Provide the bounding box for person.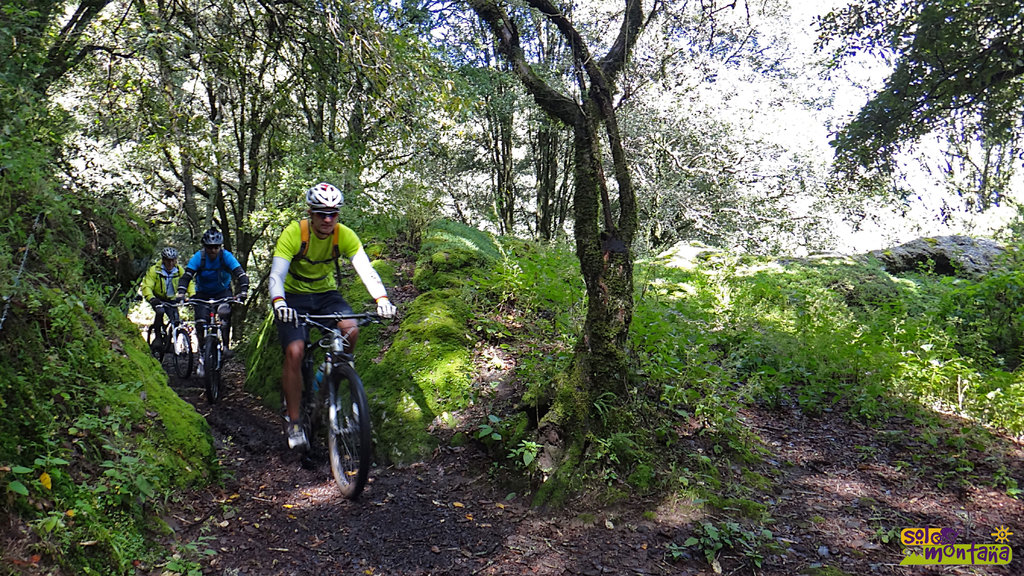
269 183 396 452.
